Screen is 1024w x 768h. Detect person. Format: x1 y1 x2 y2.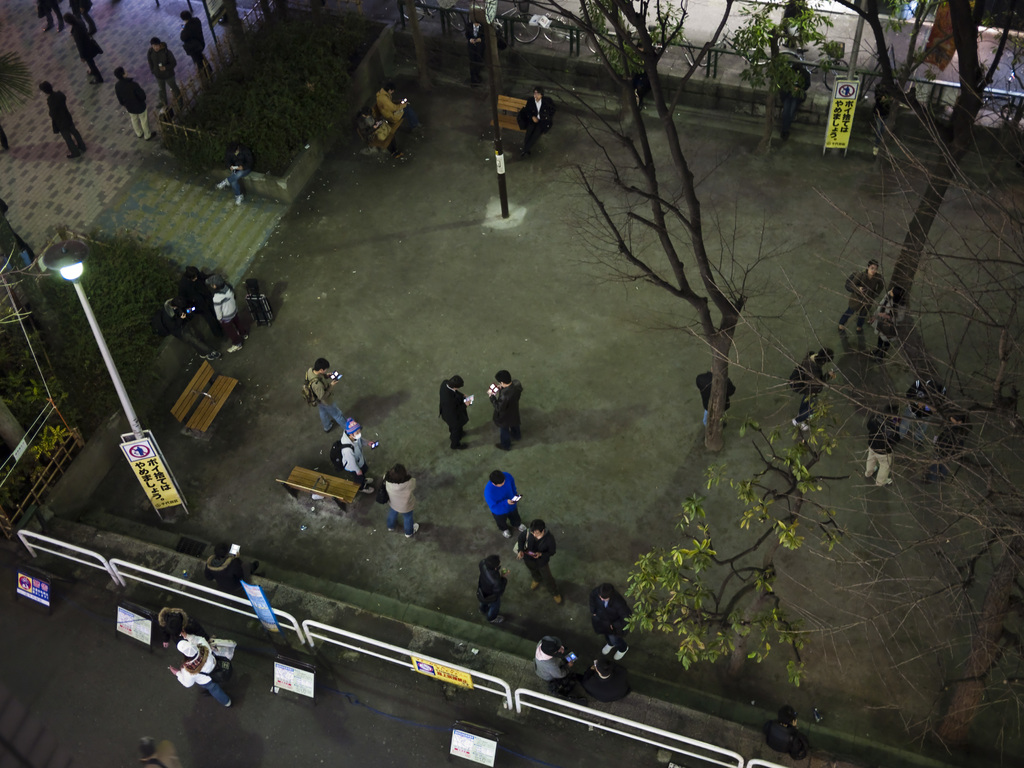
36 80 87 157.
